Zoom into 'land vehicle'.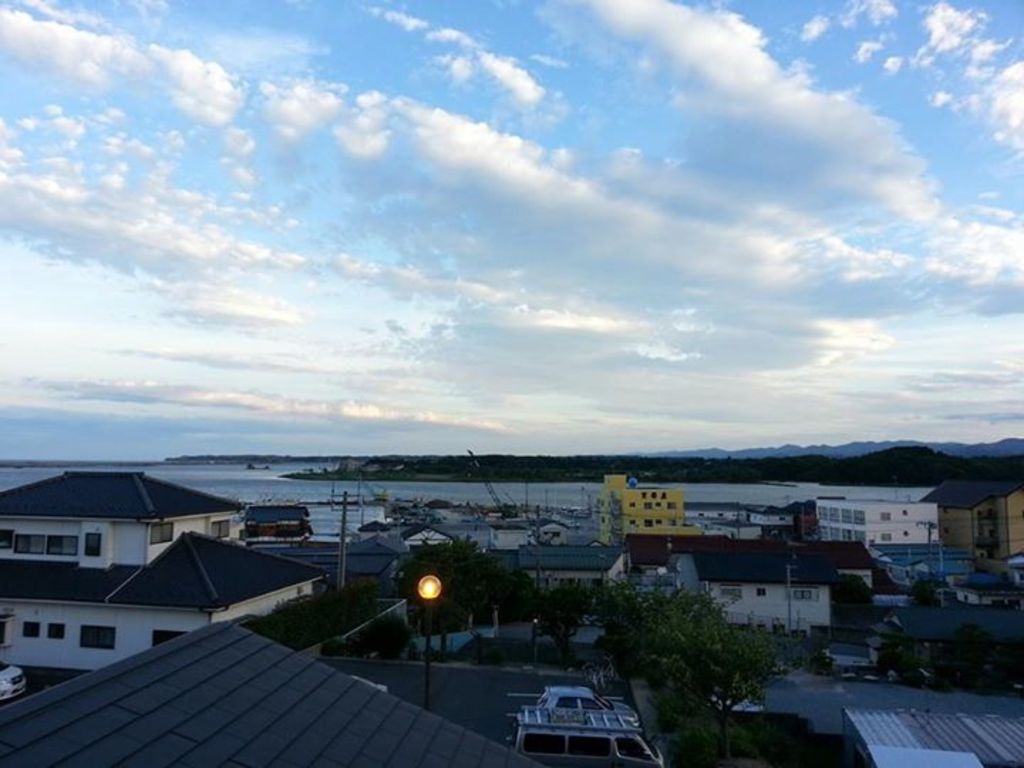
Zoom target: 532/686/641/728.
